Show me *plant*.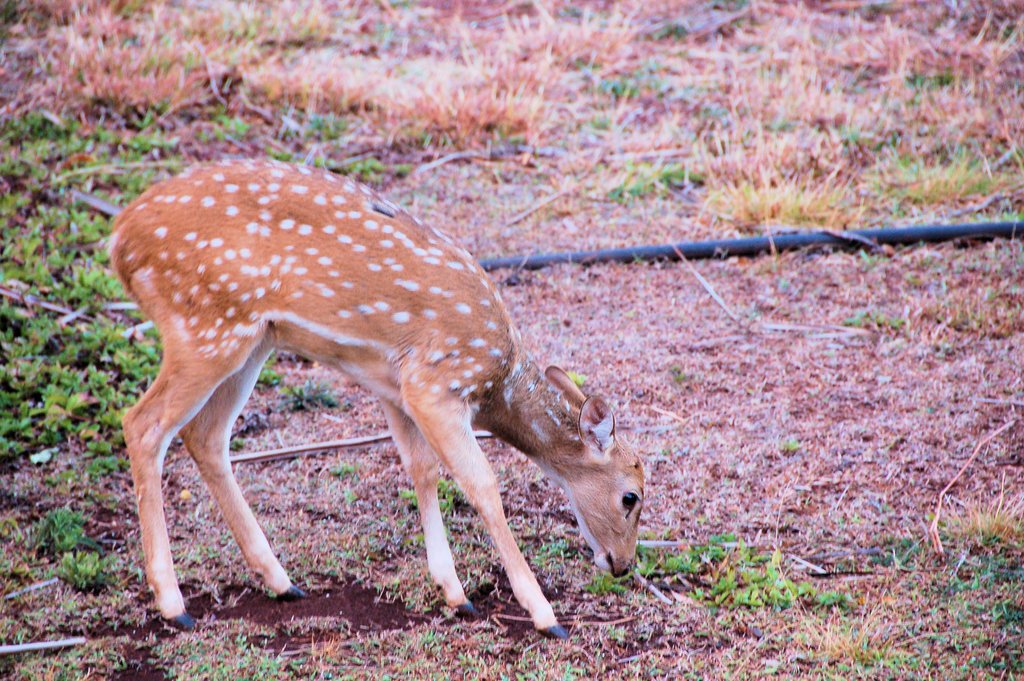
*plant* is here: x1=865, y1=125, x2=899, y2=155.
